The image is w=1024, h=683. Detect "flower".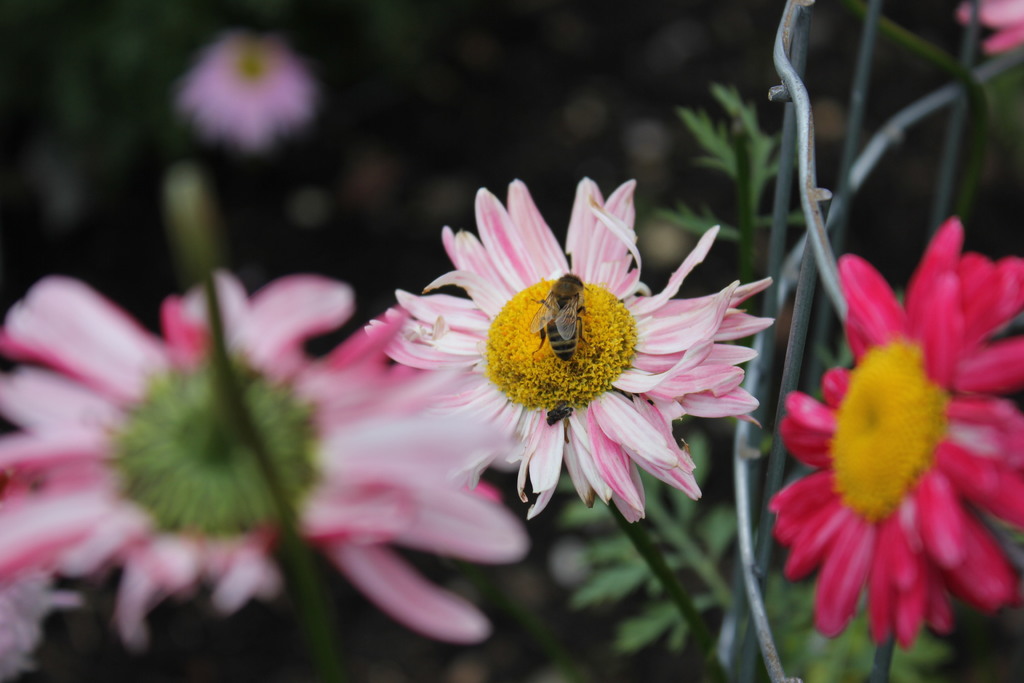
Detection: (177, 31, 323, 142).
